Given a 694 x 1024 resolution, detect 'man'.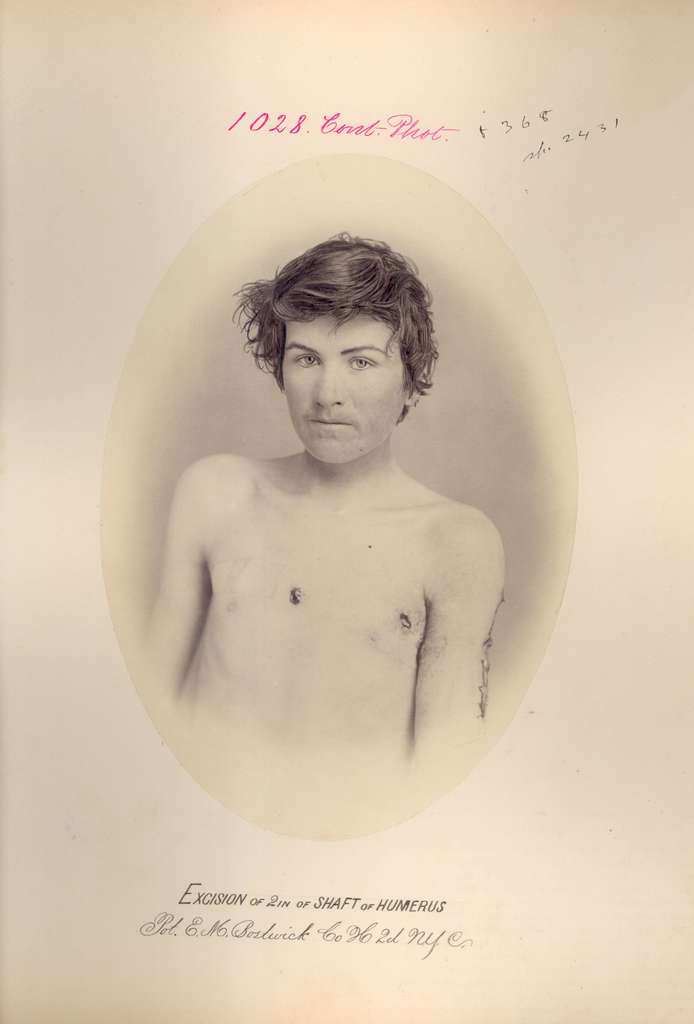
<box>139,228,512,767</box>.
